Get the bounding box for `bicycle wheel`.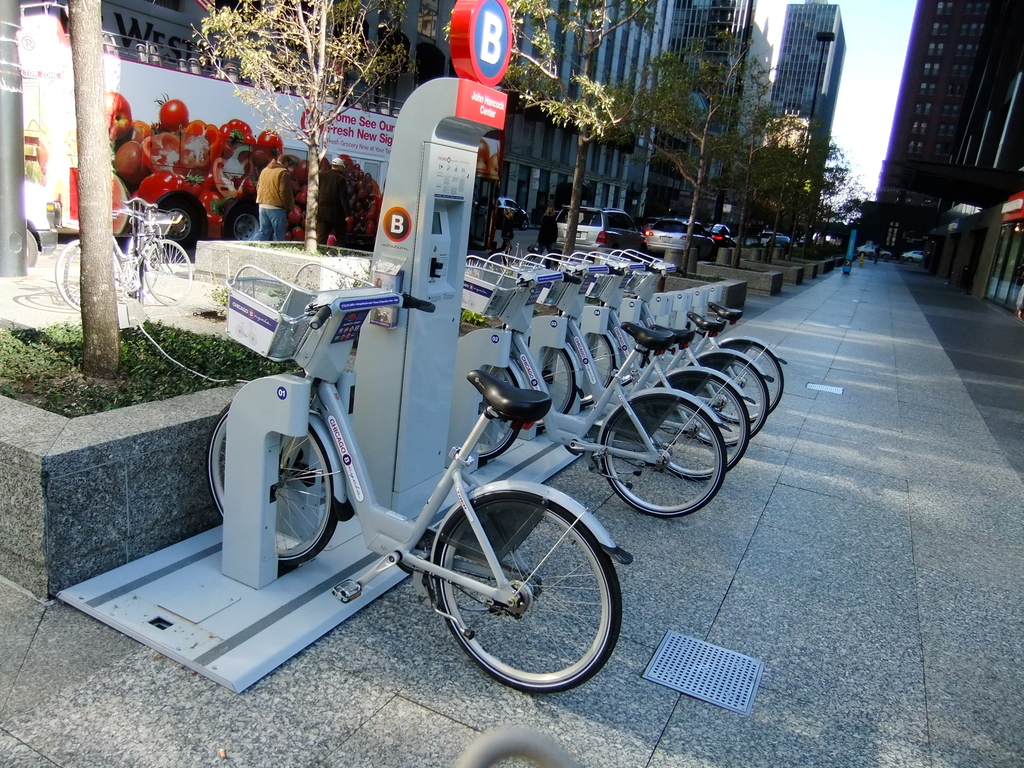
bbox(710, 347, 783, 425).
